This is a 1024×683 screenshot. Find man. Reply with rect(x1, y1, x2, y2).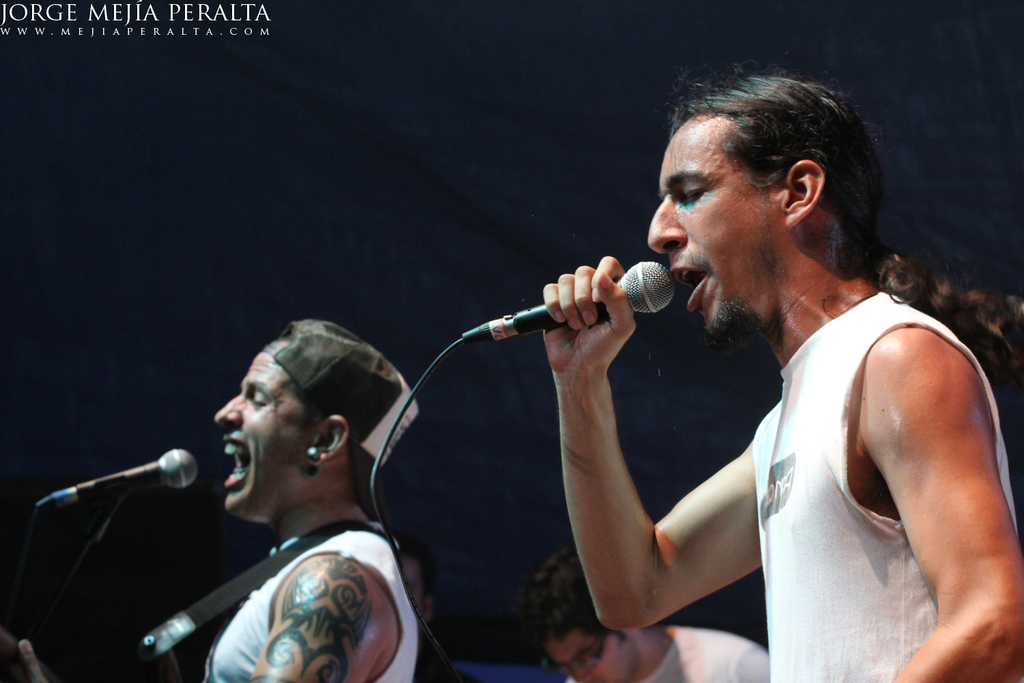
rect(514, 551, 771, 682).
